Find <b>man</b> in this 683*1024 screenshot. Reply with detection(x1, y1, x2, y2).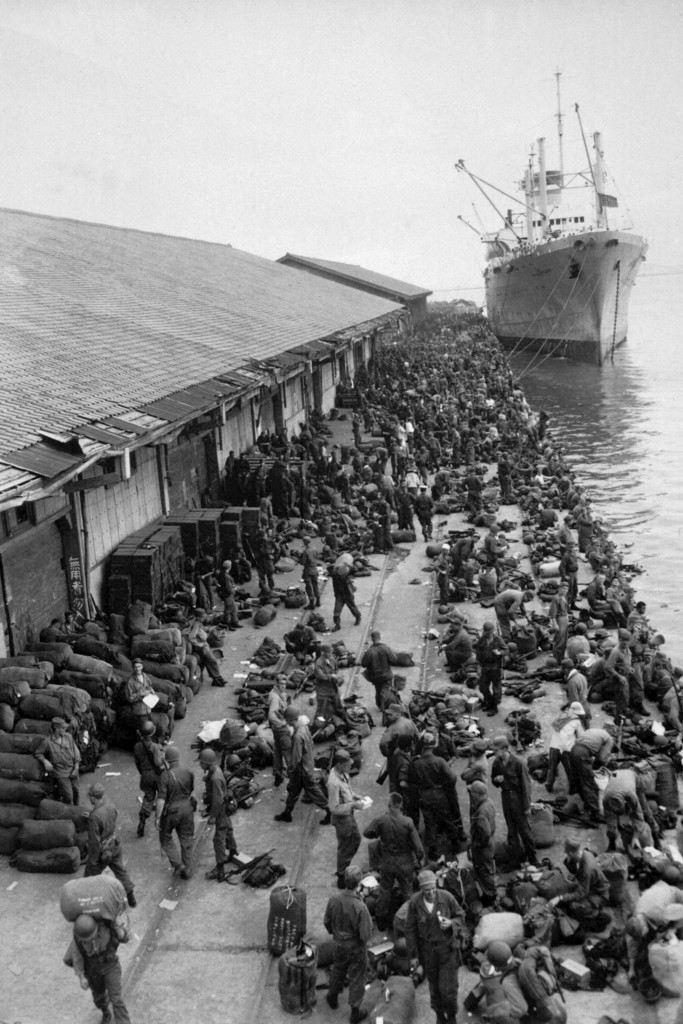
detection(471, 618, 506, 714).
